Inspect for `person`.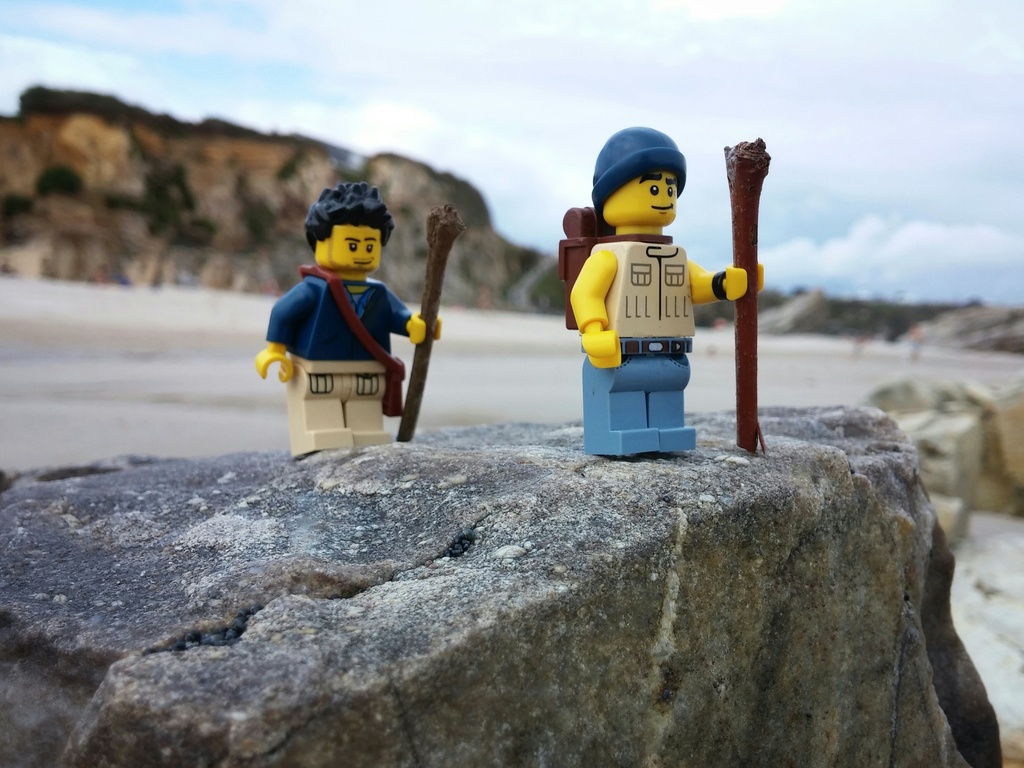
Inspection: [left=253, top=177, right=444, bottom=462].
